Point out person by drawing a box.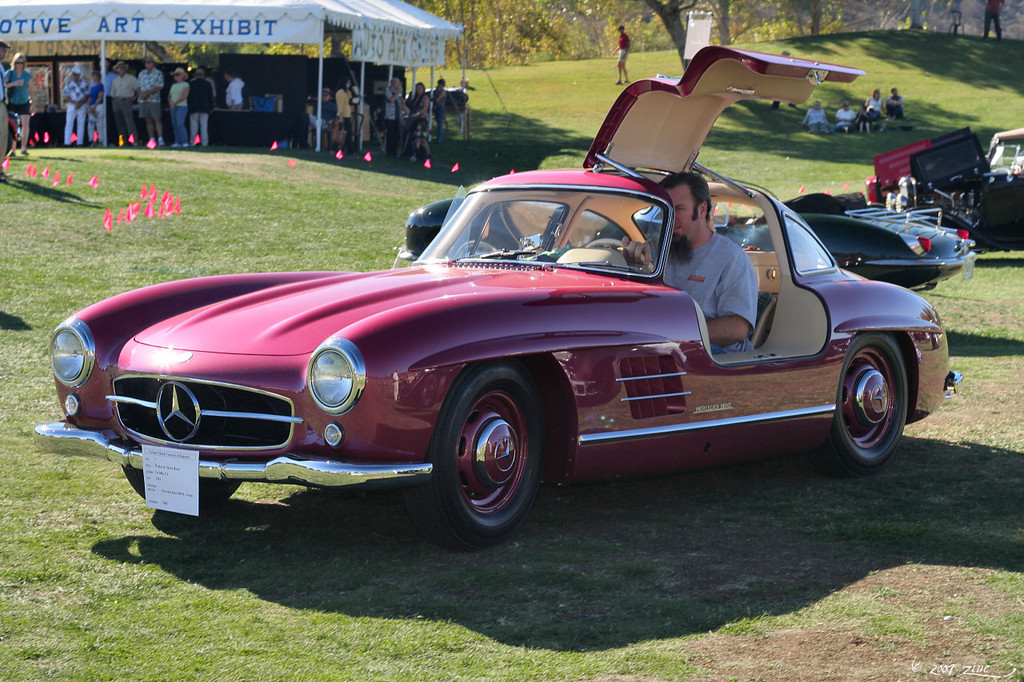
(0, 40, 8, 181).
